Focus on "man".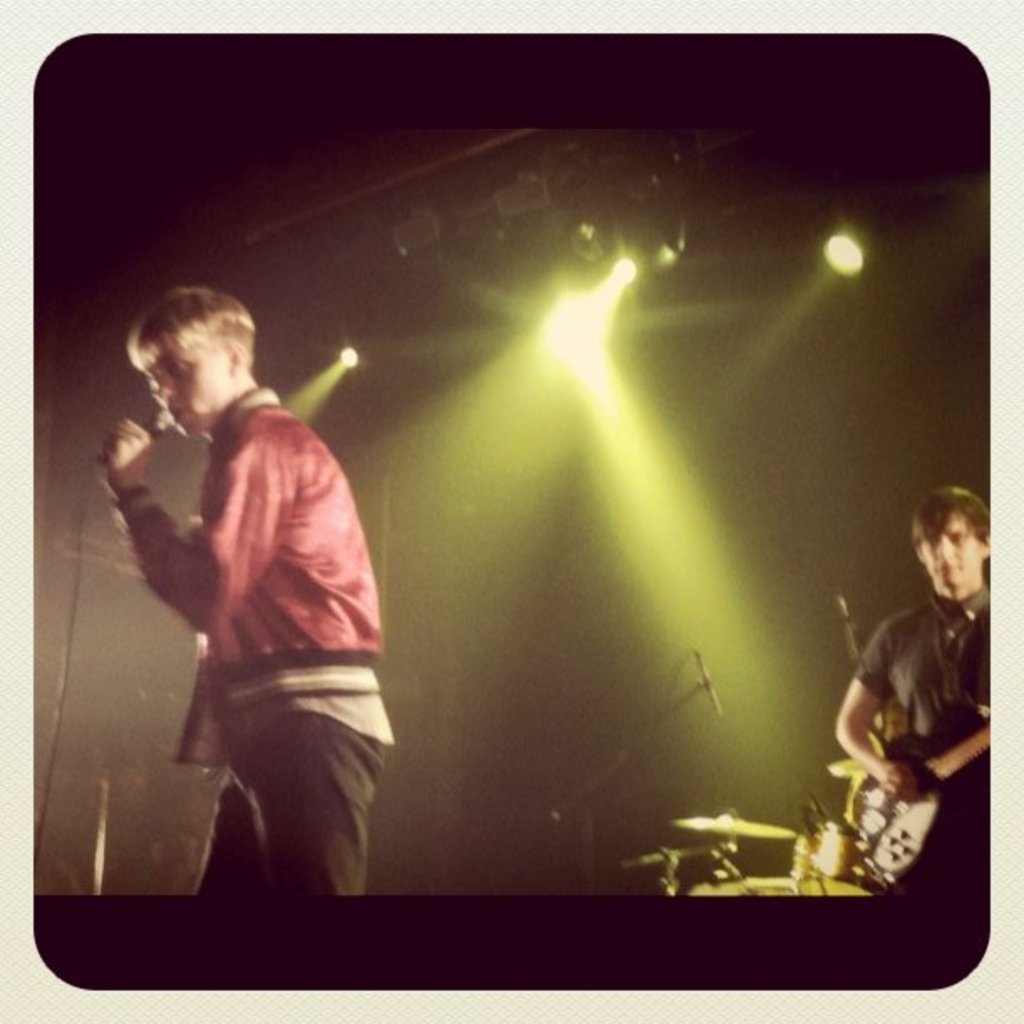
Focused at BBox(92, 263, 417, 900).
